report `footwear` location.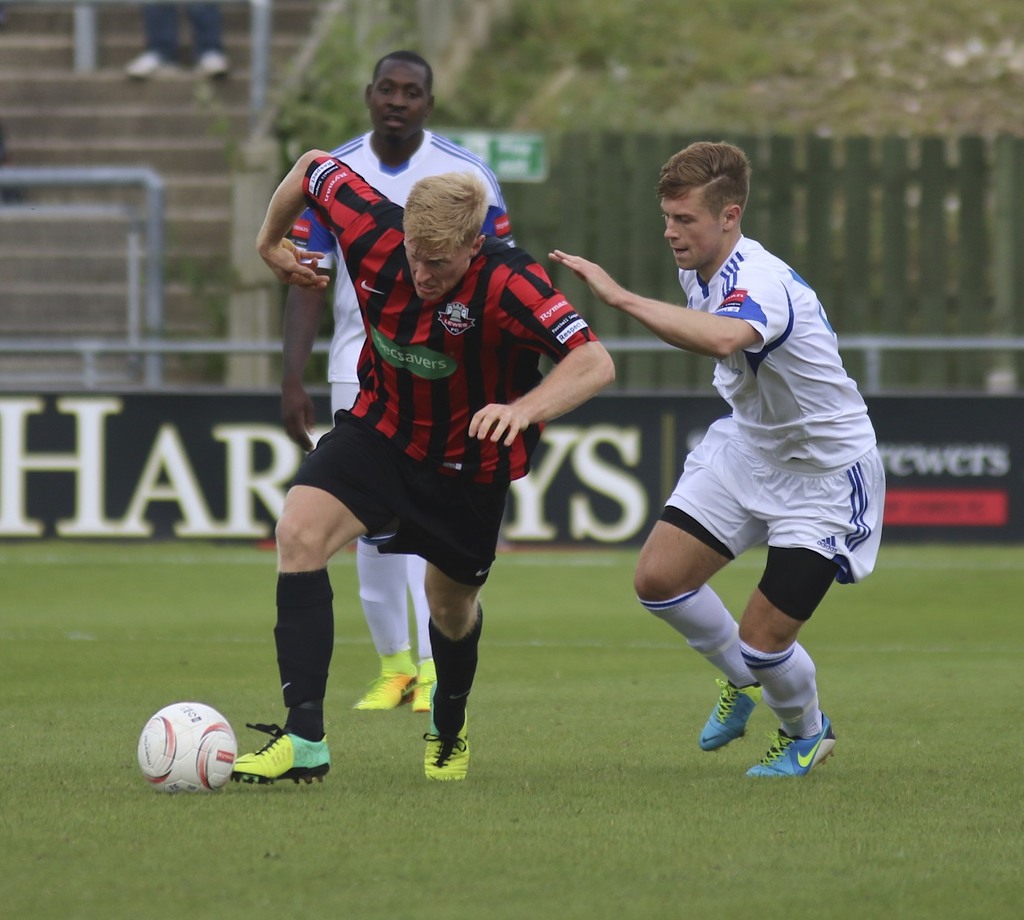
Report: bbox(354, 648, 418, 721).
